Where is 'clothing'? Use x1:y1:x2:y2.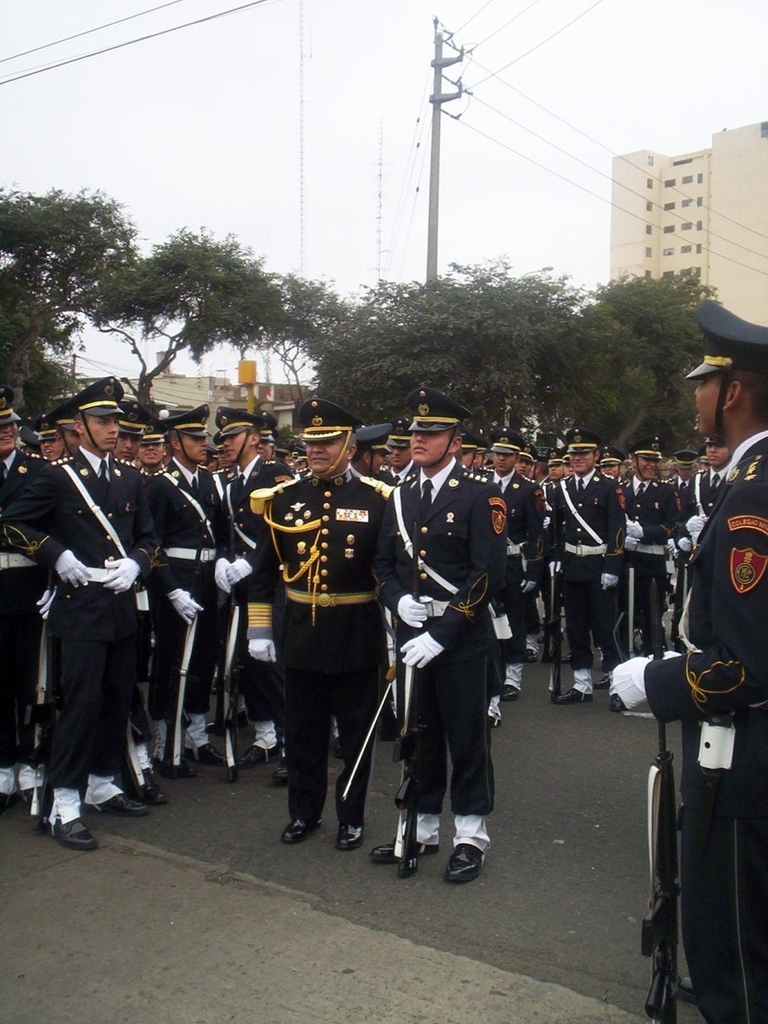
221:449:291:724.
